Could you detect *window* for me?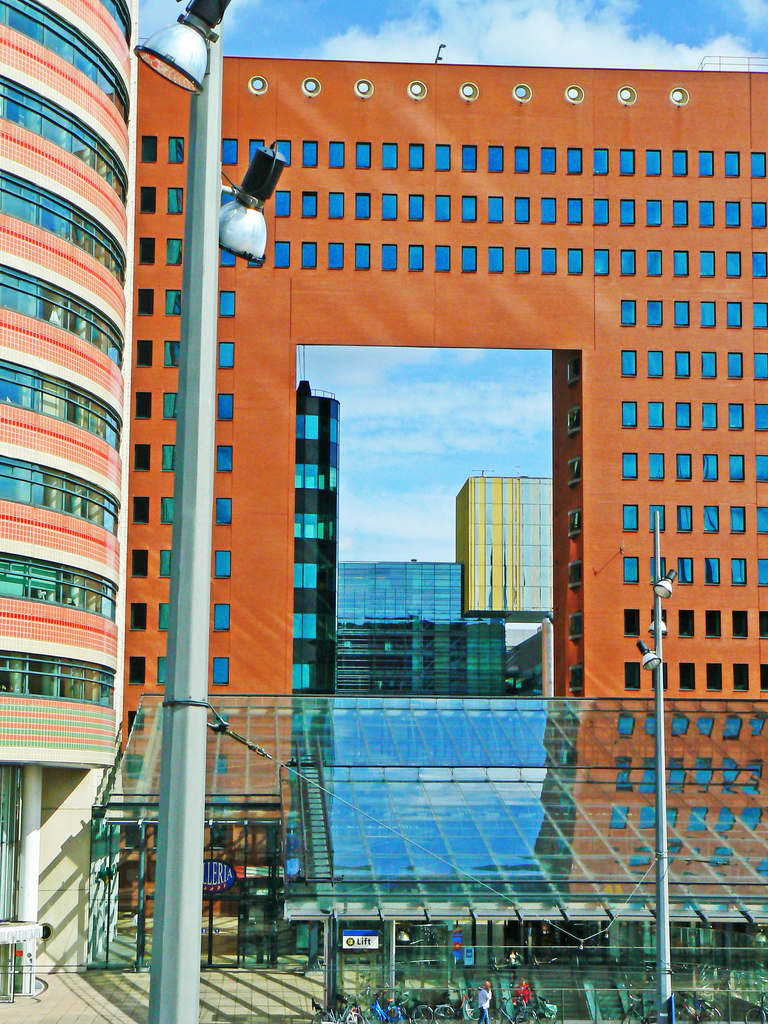
Detection result: 719/808/729/835.
